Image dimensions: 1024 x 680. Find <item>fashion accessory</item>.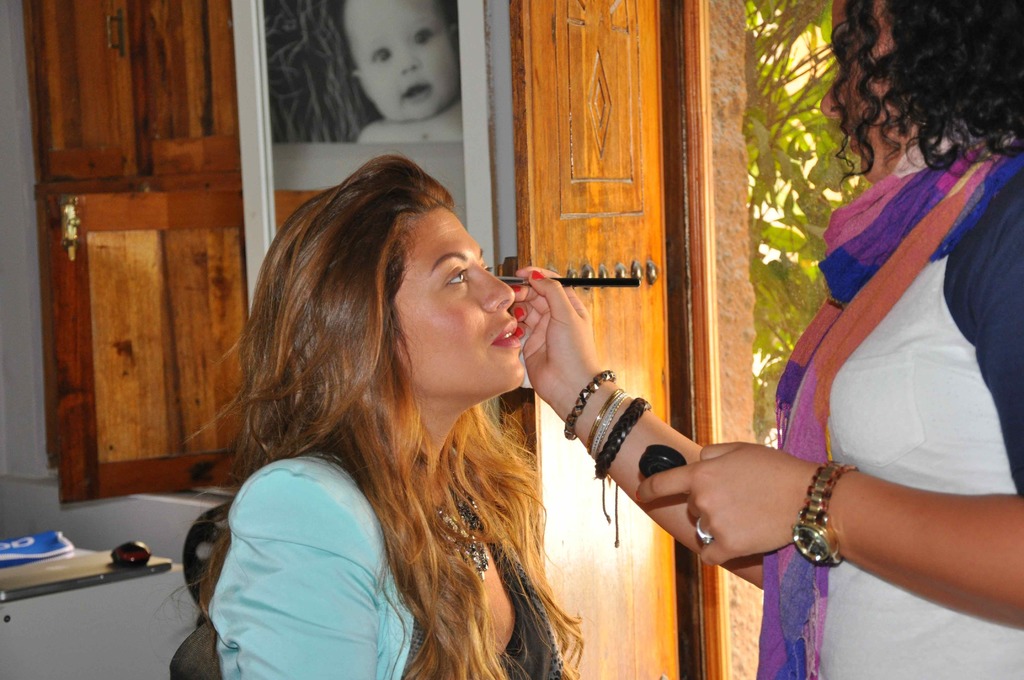
box(531, 268, 545, 280).
